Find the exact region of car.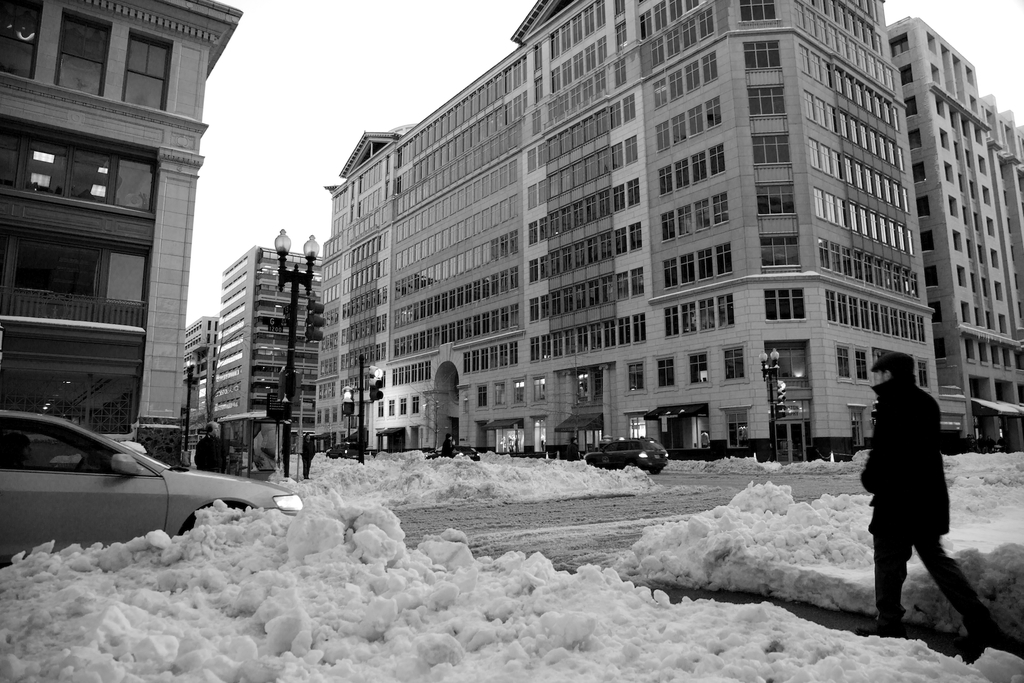
Exact region: (x1=324, y1=439, x2=361, y2=462).
